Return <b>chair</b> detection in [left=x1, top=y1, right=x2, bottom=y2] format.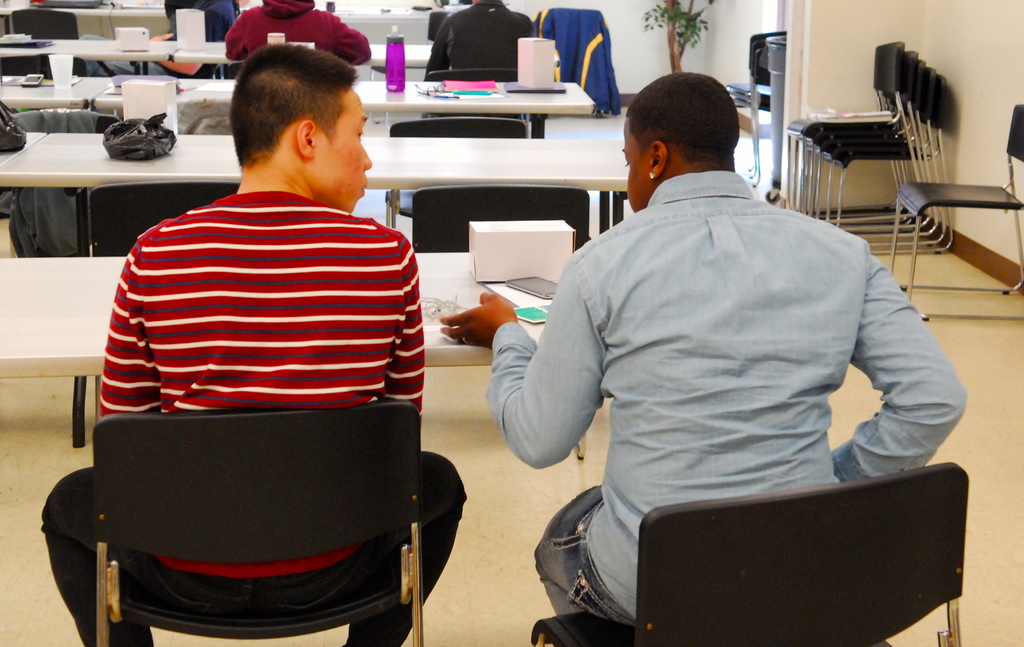
[left=428, top=13, right=452, bottom=46].
